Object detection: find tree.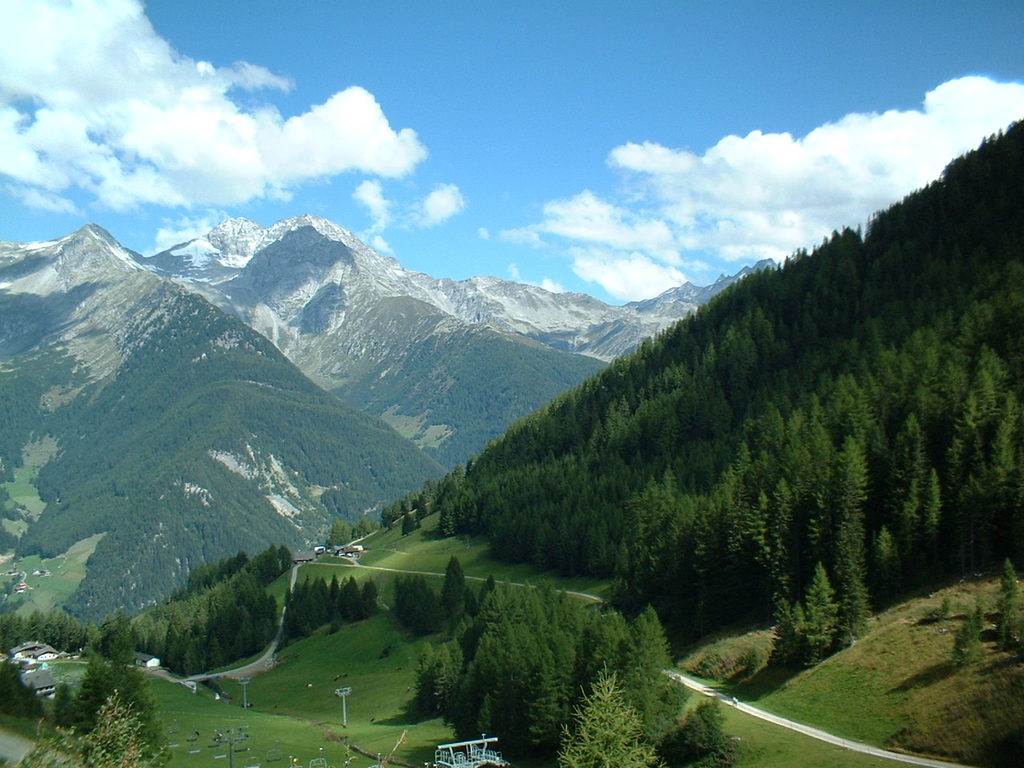
{"x1": 405, "y1": 578, "x2": 435, "y2": 624}.
